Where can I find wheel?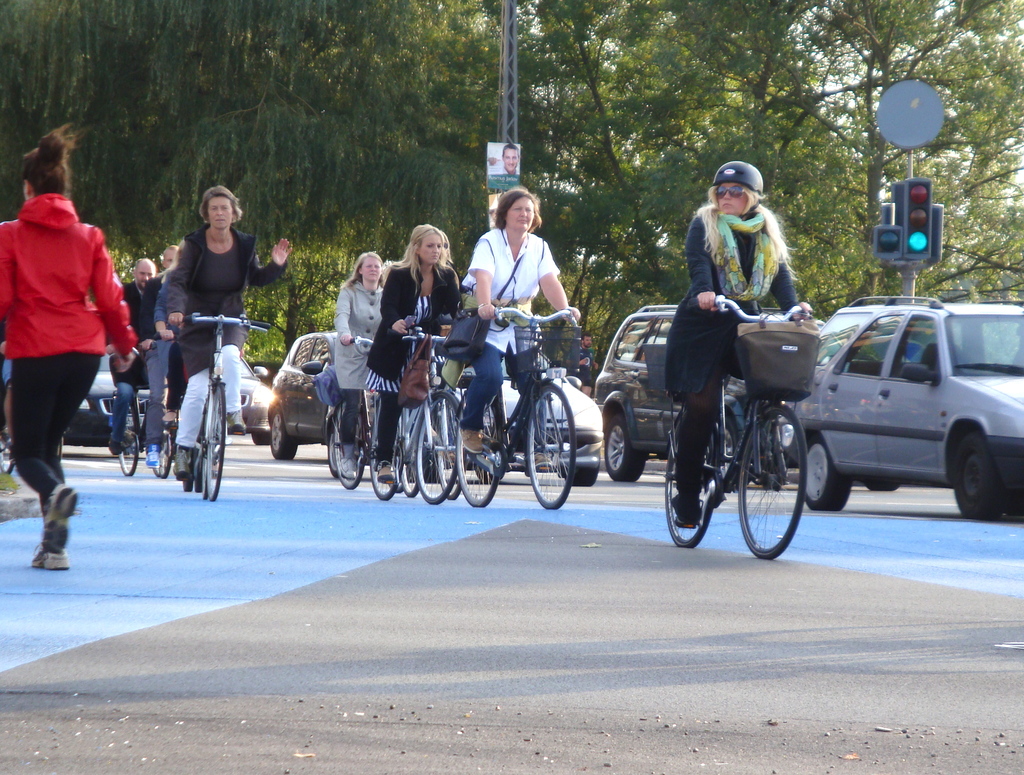
You can find it at box=[181, 473, 195, 491].
